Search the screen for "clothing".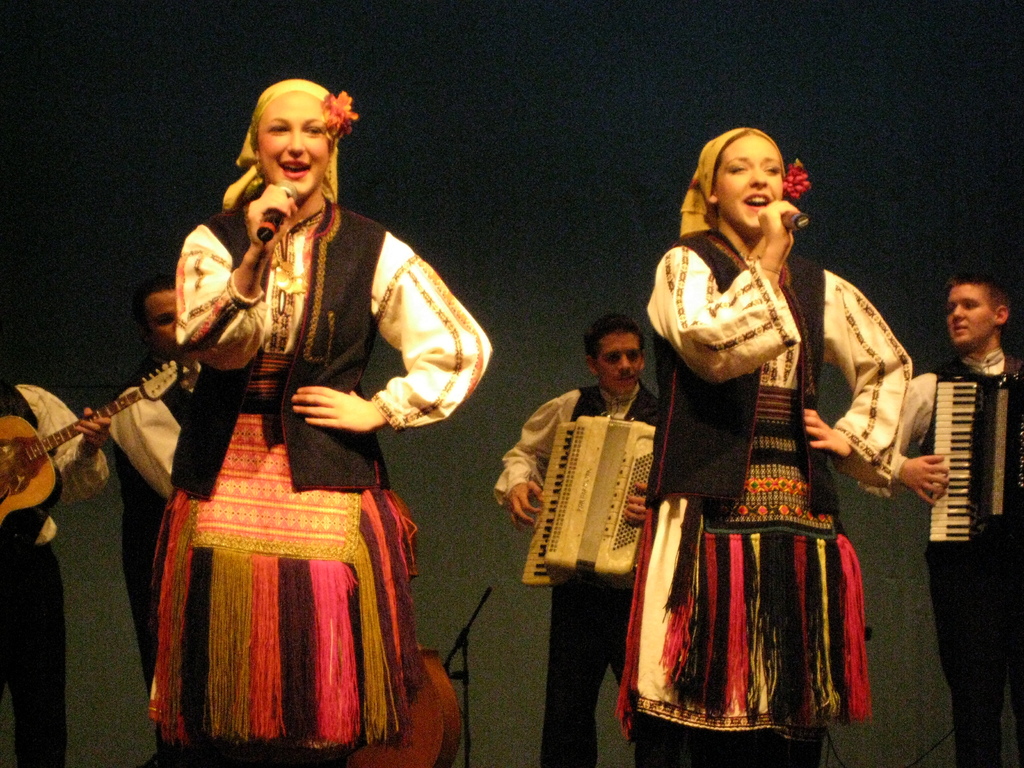
Found at Rect(629, 195, 914, 752).
